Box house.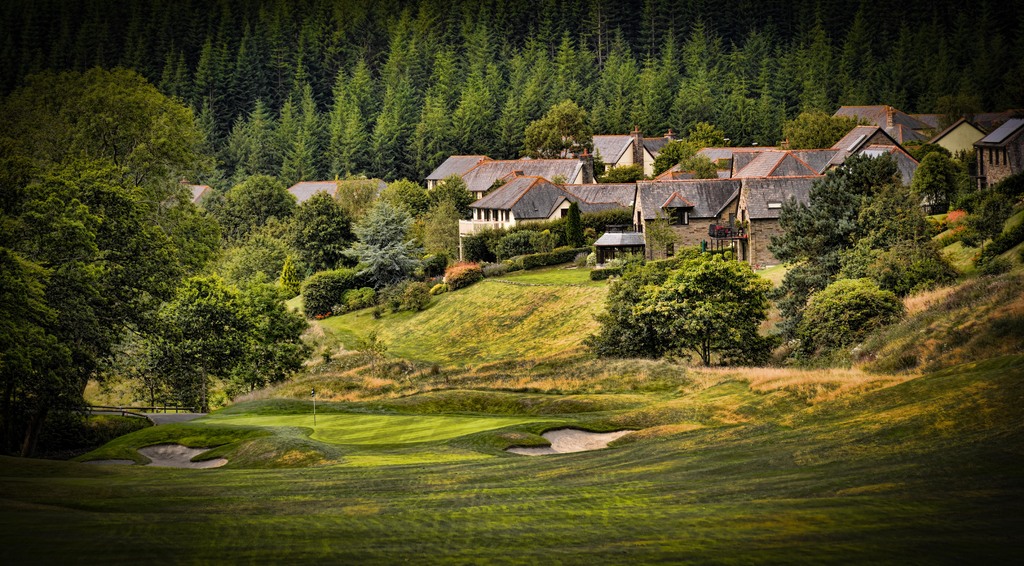
[602, 134, 653, 178].
